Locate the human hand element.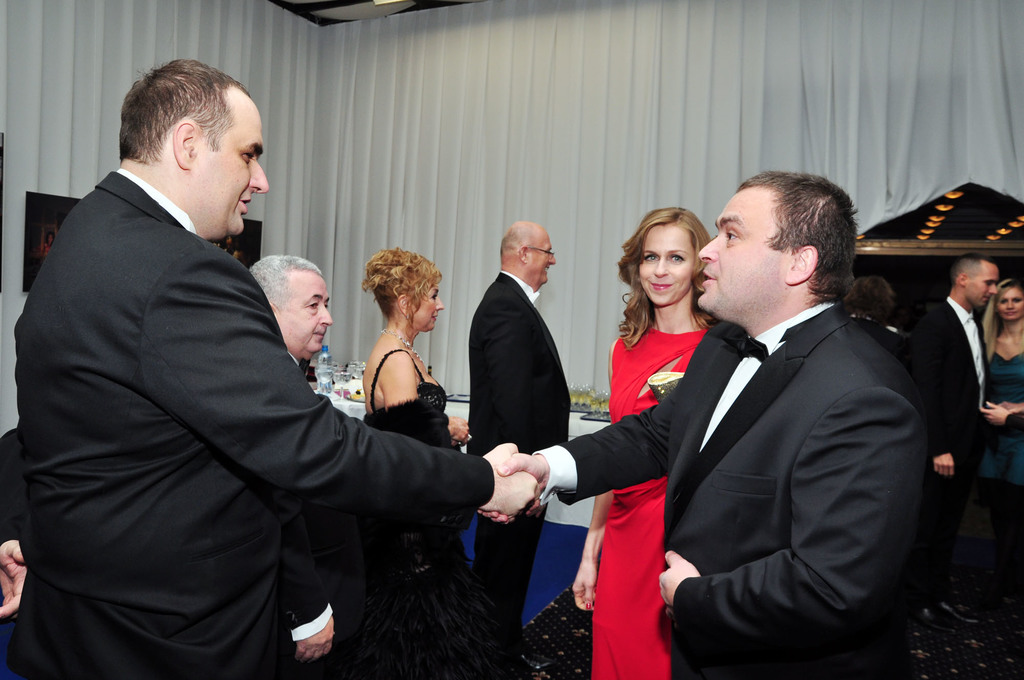
Element bbox: region(657, 549, 700, 618).
